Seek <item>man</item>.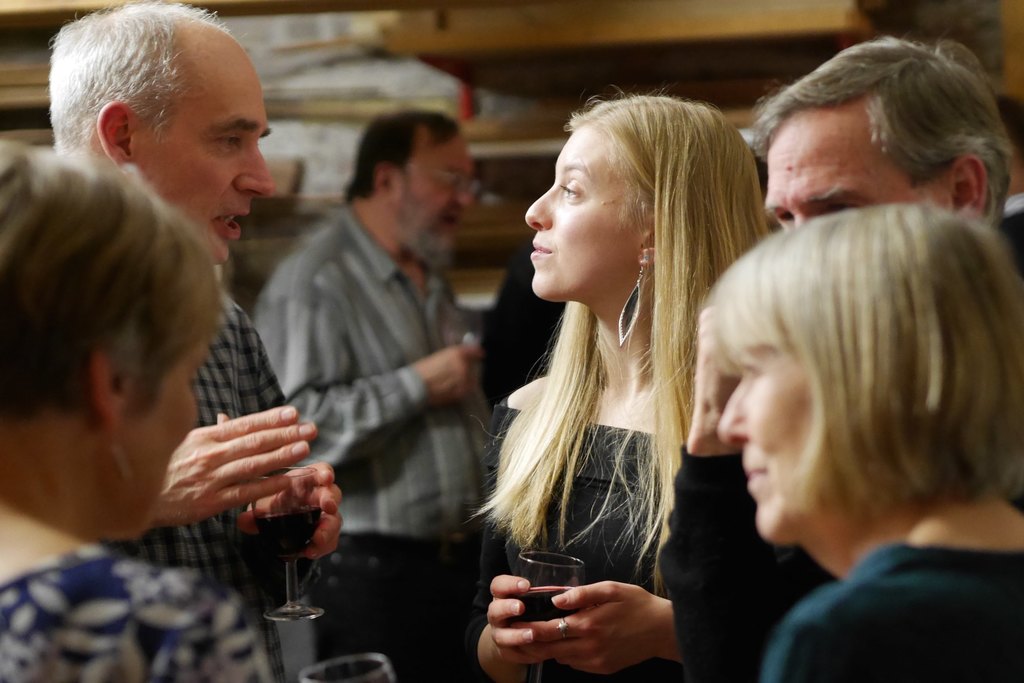
660,39,1016,682.
